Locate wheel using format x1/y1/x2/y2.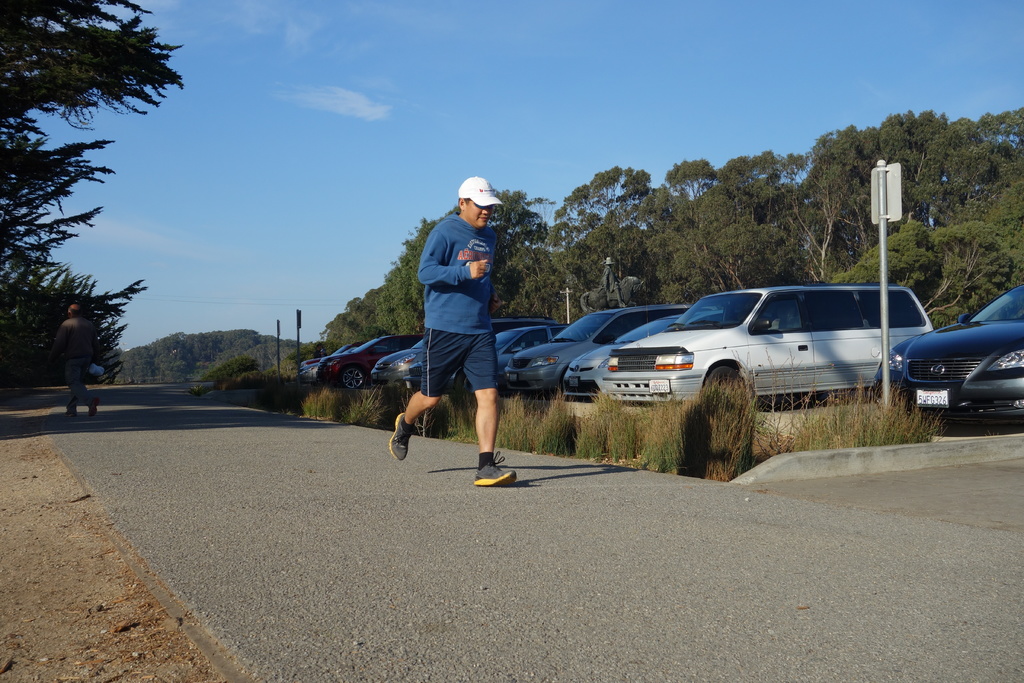
455/374/474/395.
